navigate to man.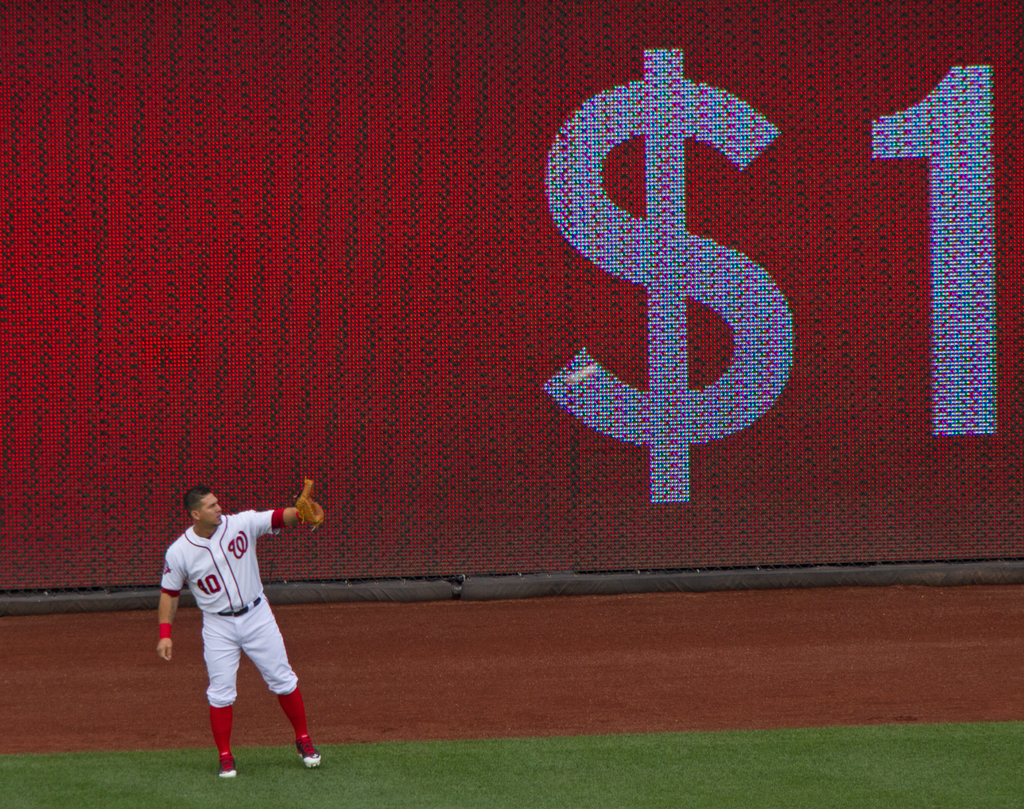
Navigation target: <region>150, 483, 329, 776</region>.
